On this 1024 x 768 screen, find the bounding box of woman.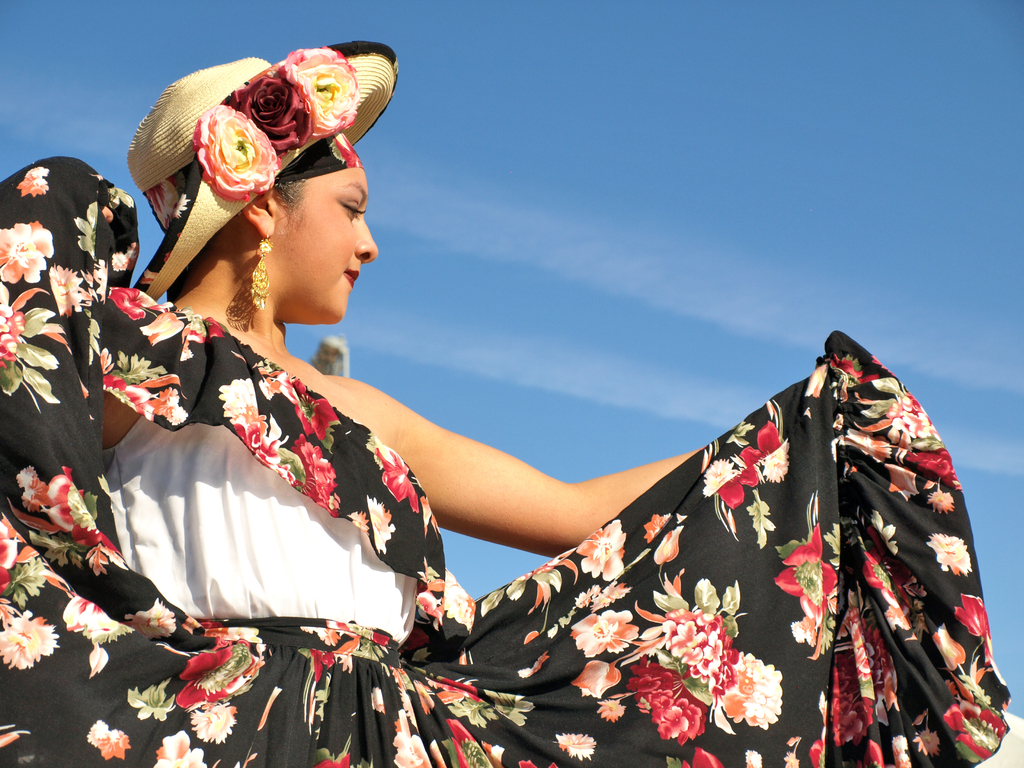
Bounding box: bbox=(0, 33, 1009, 767).
